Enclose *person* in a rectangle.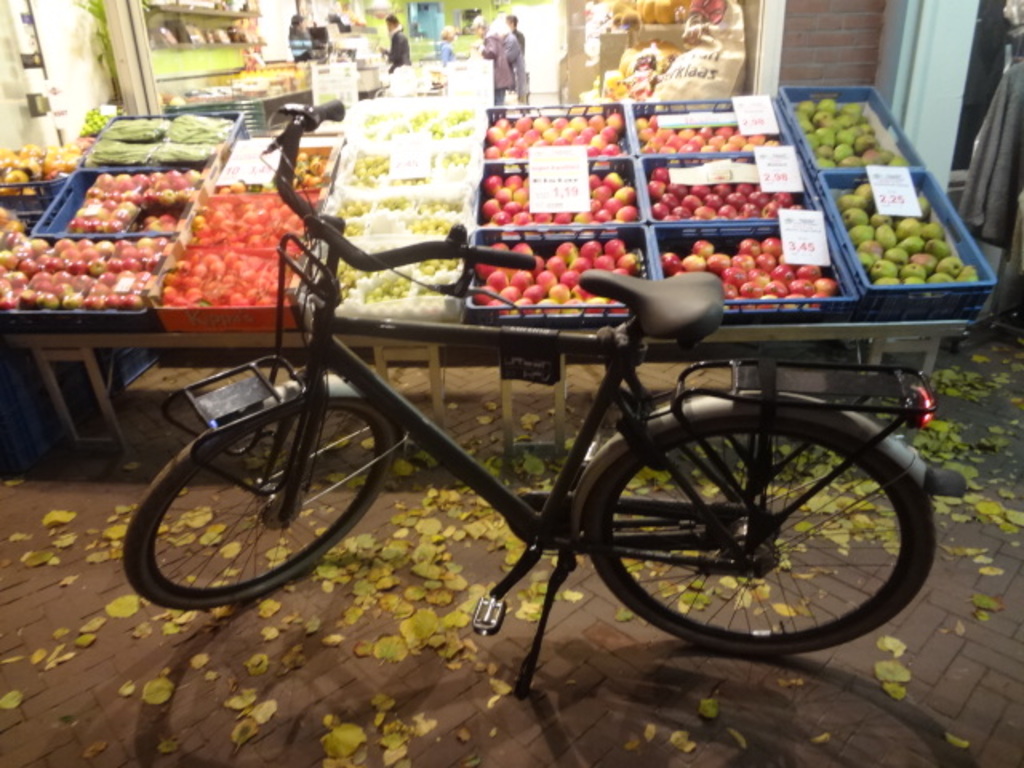
384 13 419 77.
